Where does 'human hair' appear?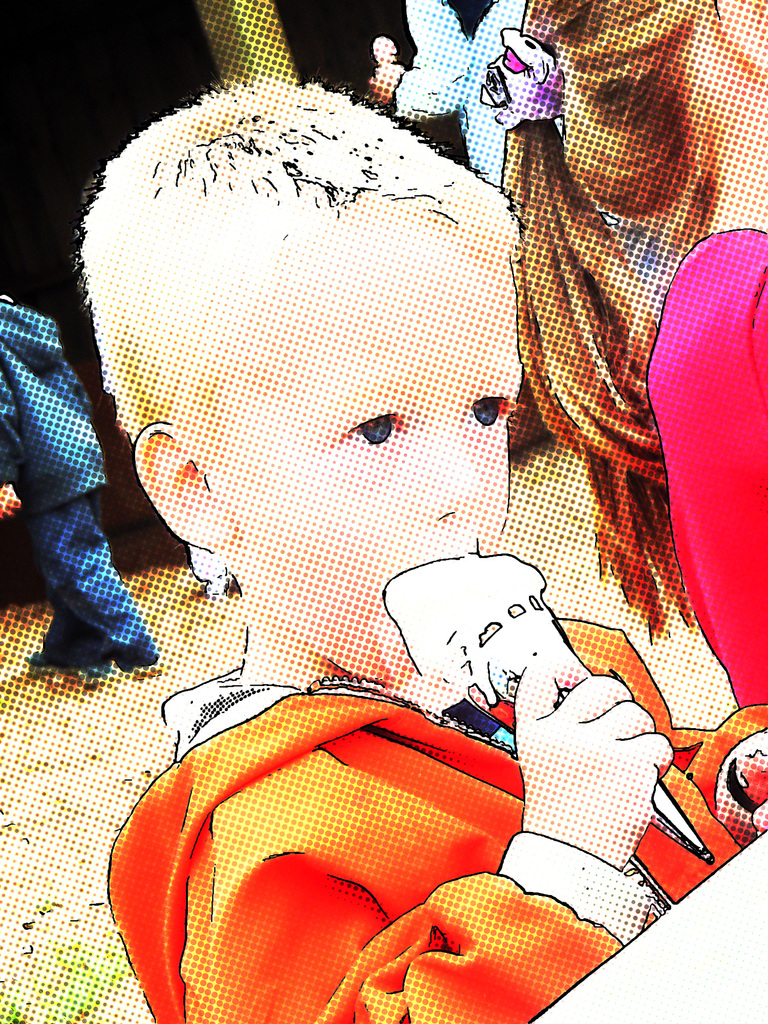
Appears at 478:0:696:639.
